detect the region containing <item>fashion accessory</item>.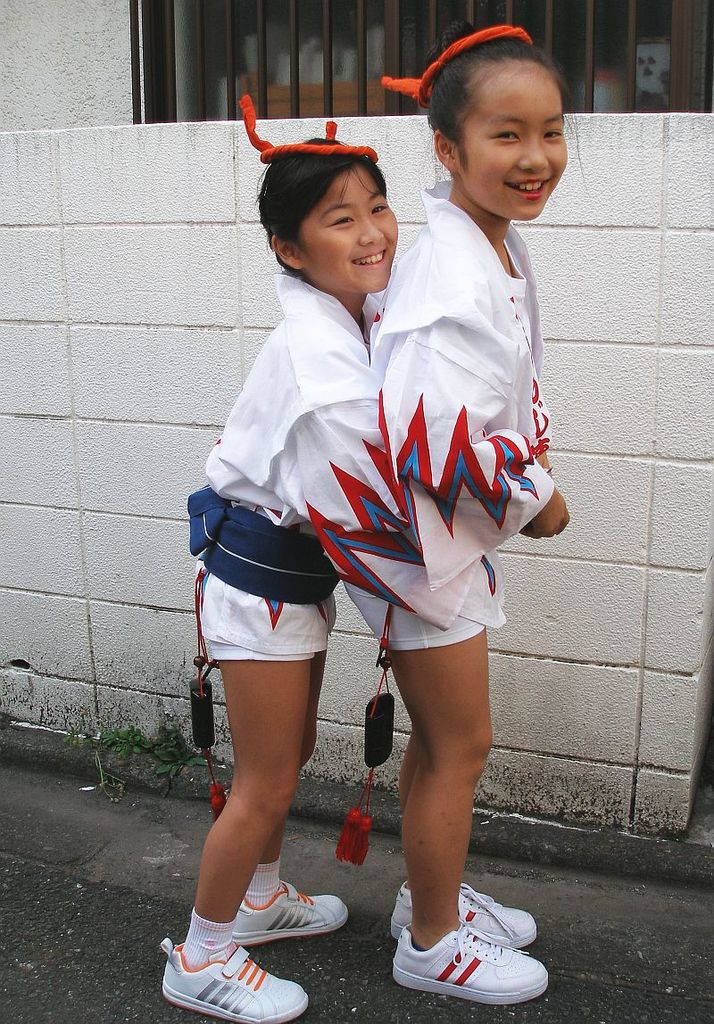
locate(184, 908, 238, 971).
